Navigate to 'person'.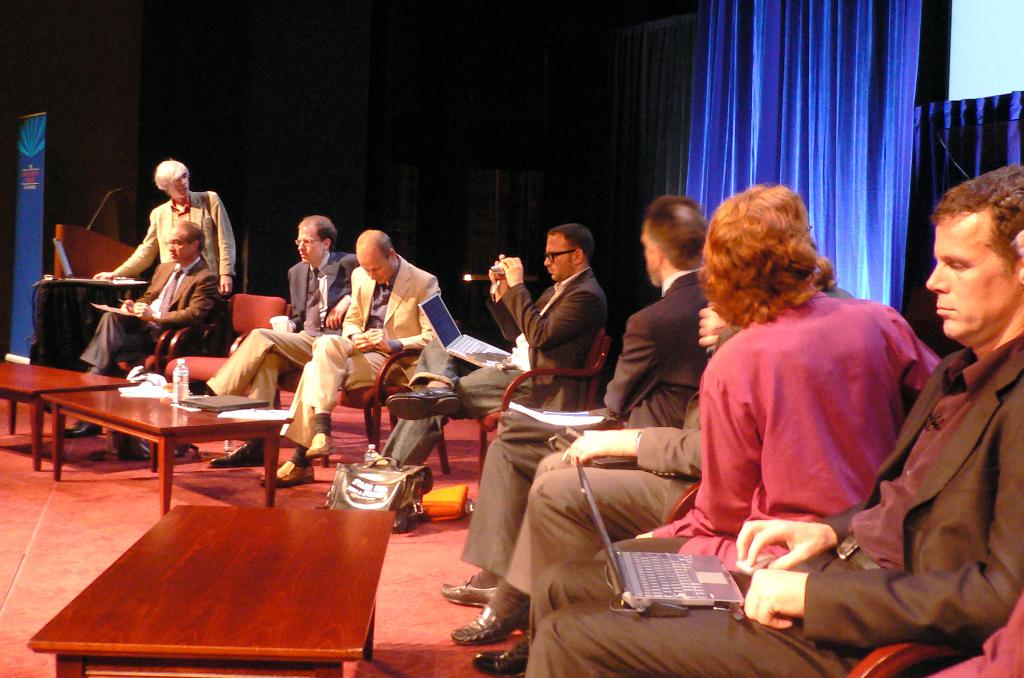
Navigation target: [x1=440, y1=192, x2=737, y2=600].
